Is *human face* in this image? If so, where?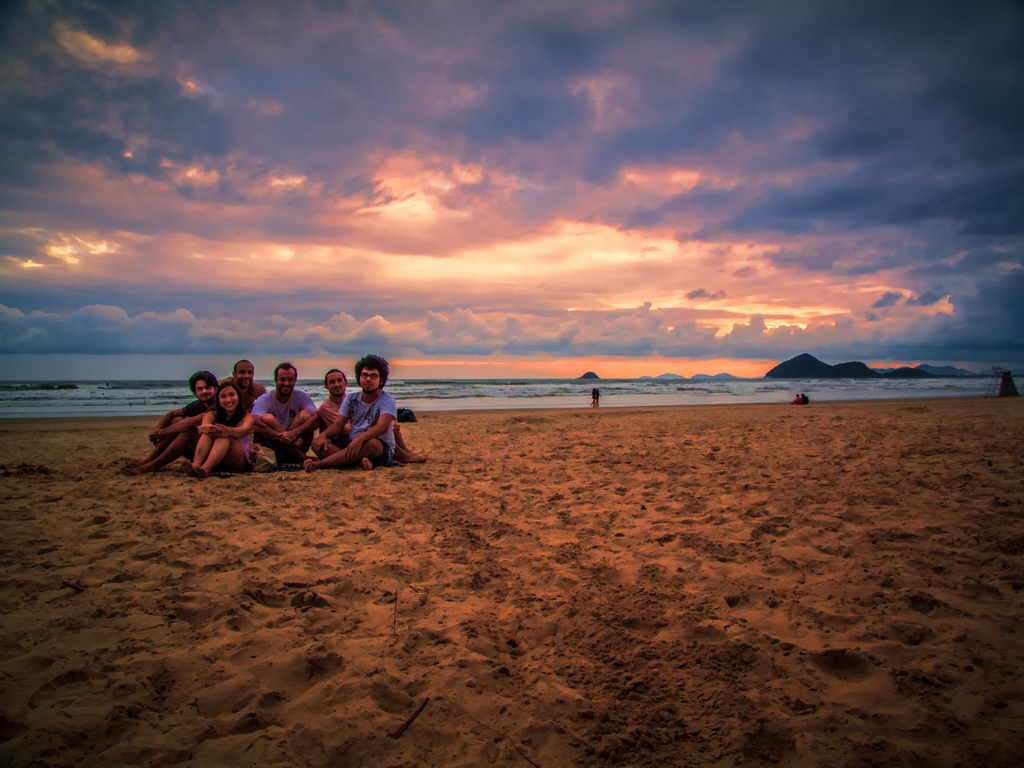
Yes, at (358, 367, 380, 390).
